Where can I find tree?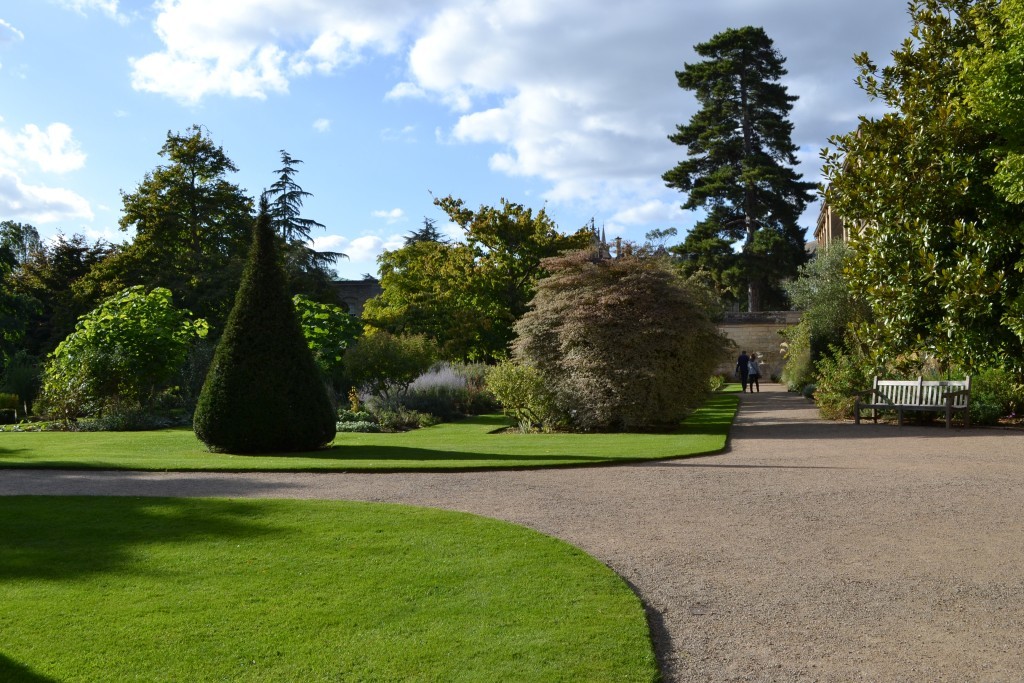
You can find it at left=37, top=279, right=212, bottom=435.
